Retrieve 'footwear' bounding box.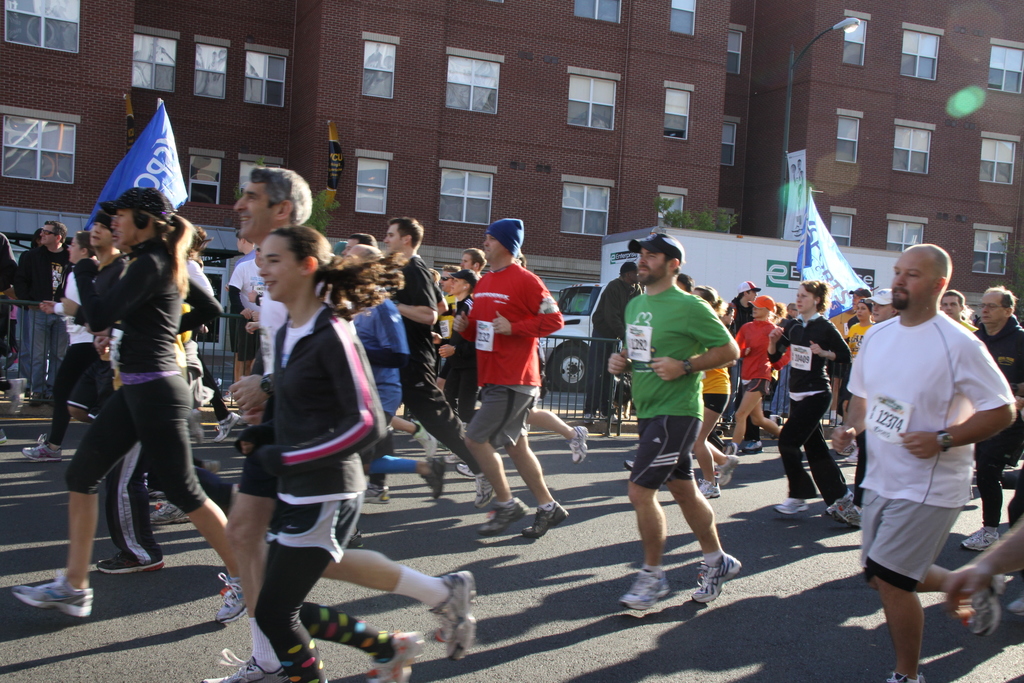
Bounding box: (13, 574, 92, 623).
